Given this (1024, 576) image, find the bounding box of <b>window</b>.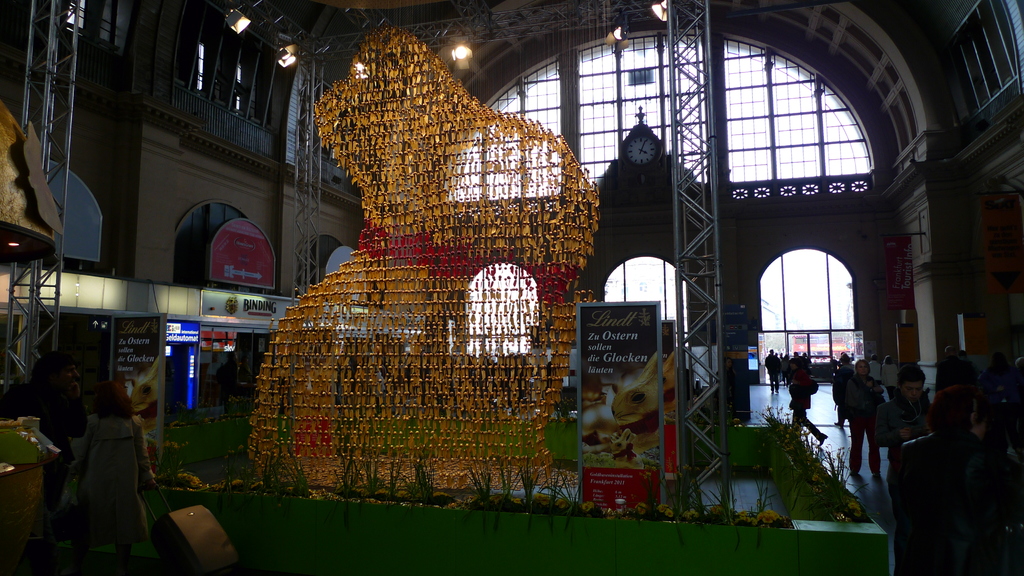
crop(596, 257, 687, 353).
